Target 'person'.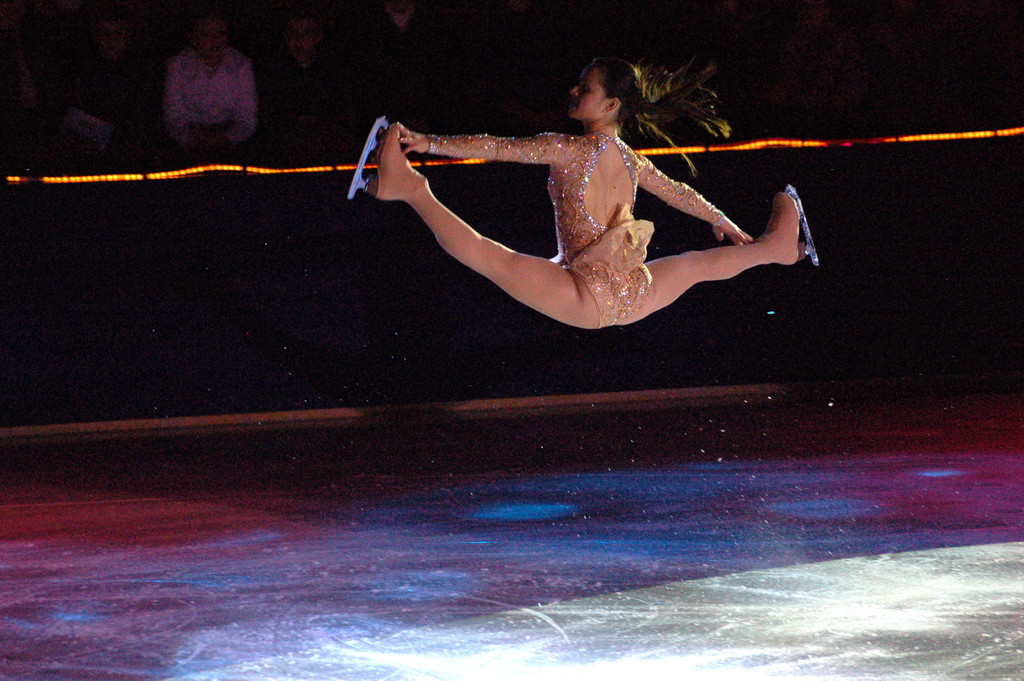
Target region: BBox(86, 1, 141, 67).
